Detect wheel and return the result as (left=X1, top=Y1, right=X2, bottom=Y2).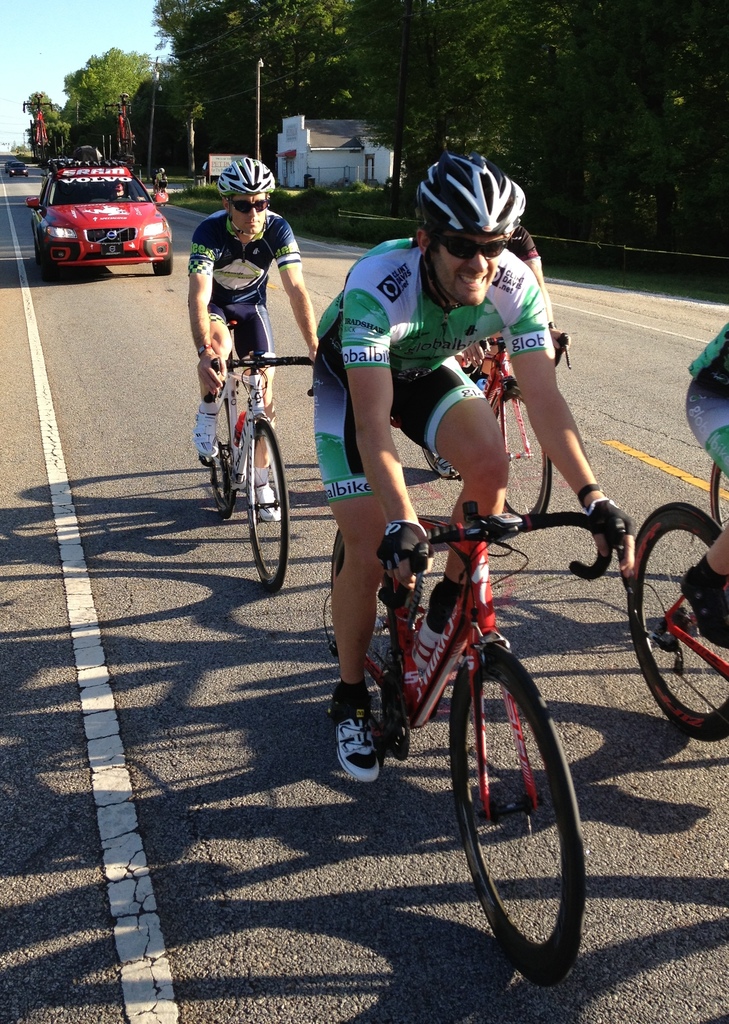
(left=160, top=188, right=165, bottom=207).
